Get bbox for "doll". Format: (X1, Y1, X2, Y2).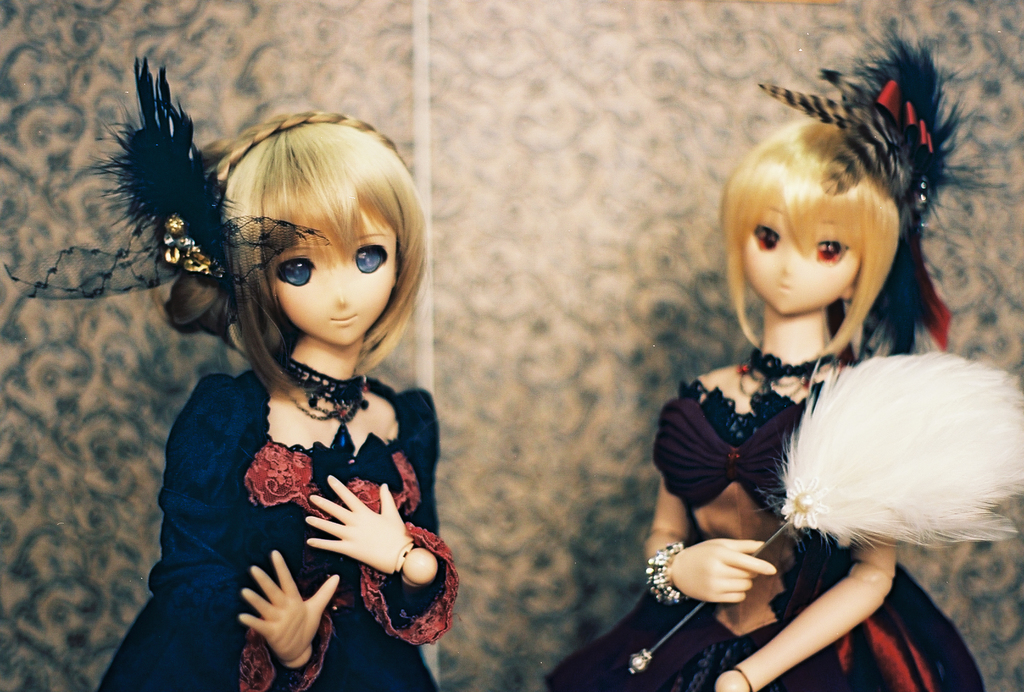
(0, 65, 455, 691).
